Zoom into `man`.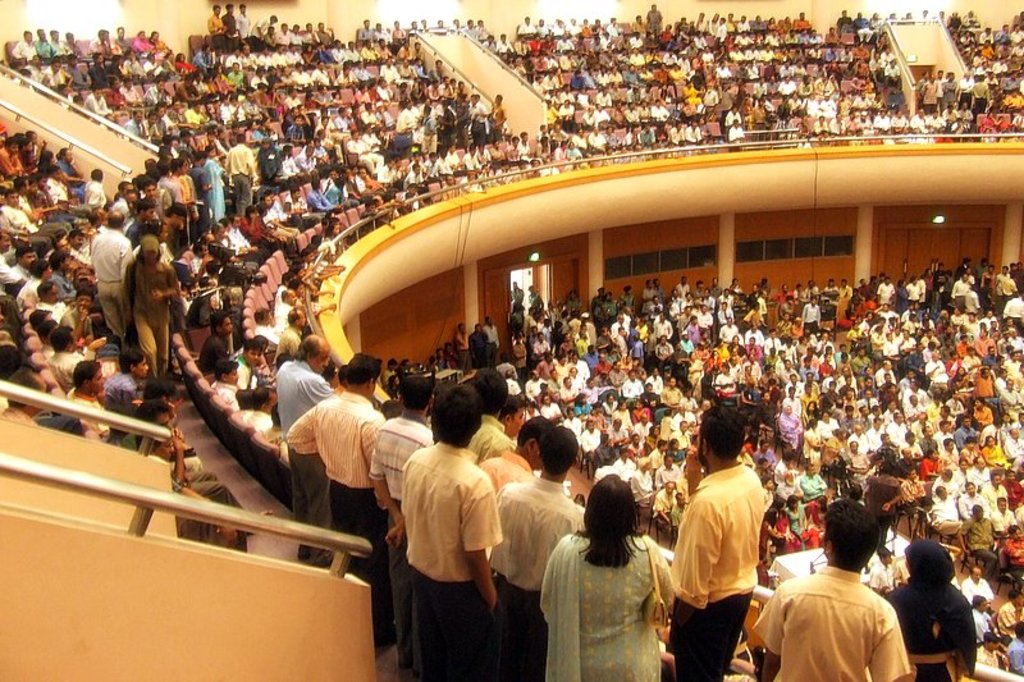
Zoom target: [left=756, top=500, right=906, bottom=679].
